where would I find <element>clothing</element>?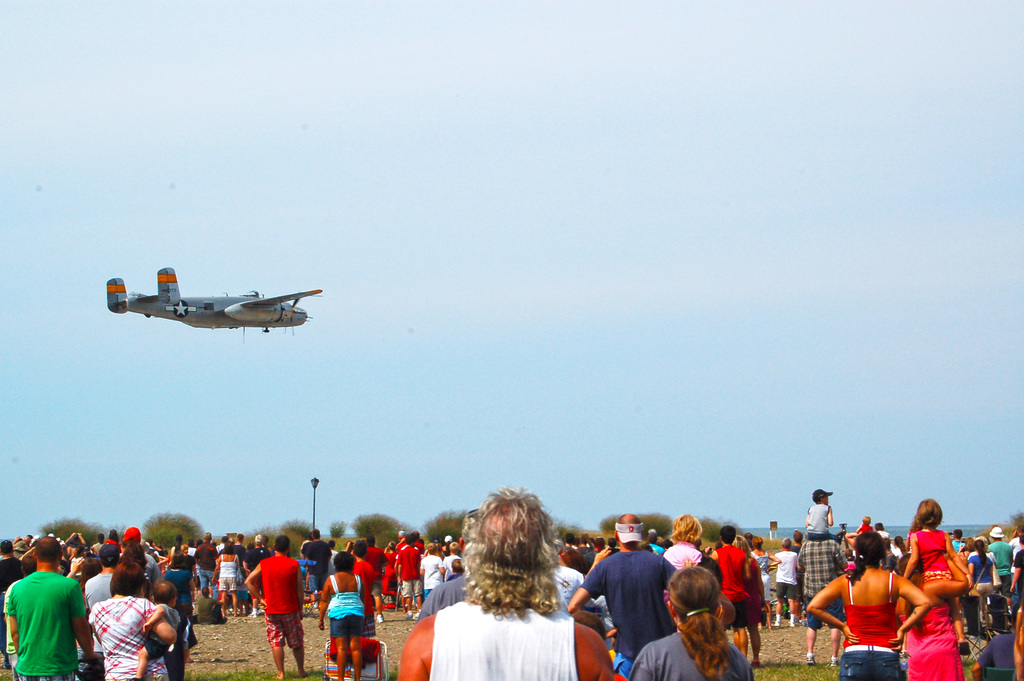
At [x1=982, y1=545, x2=1014, y2=586].
